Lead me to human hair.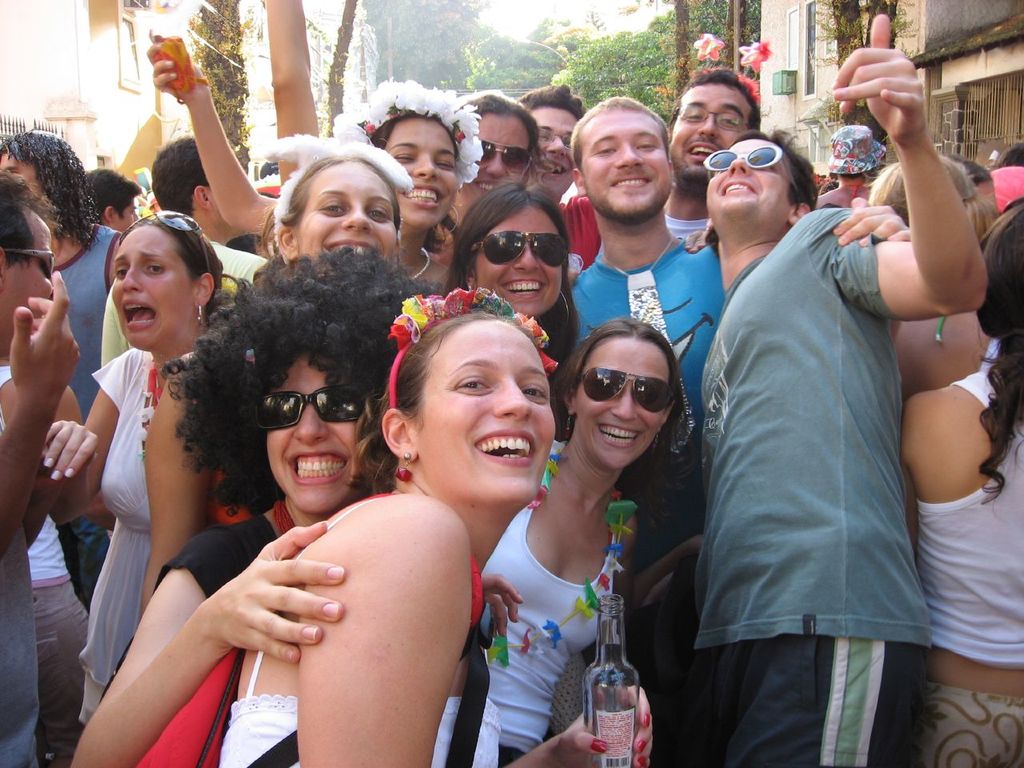
Lead to (x1=356, y1=299, x2=538, y2=499).
